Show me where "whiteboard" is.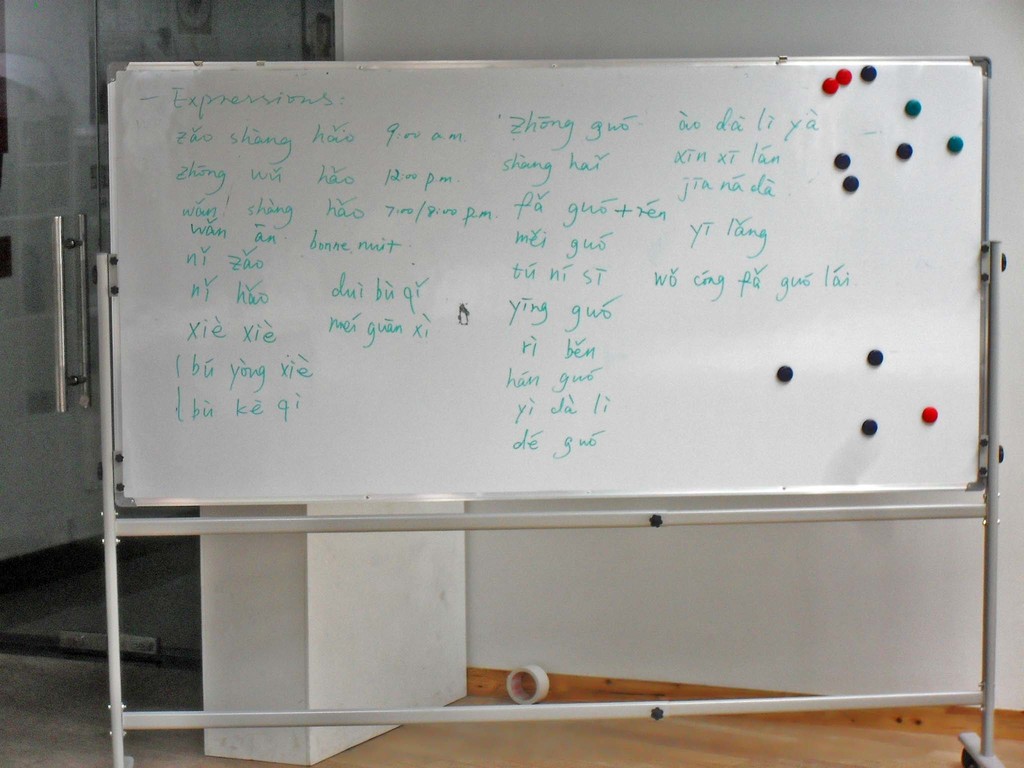
"whiteboard" is at 111 56 989 498.
